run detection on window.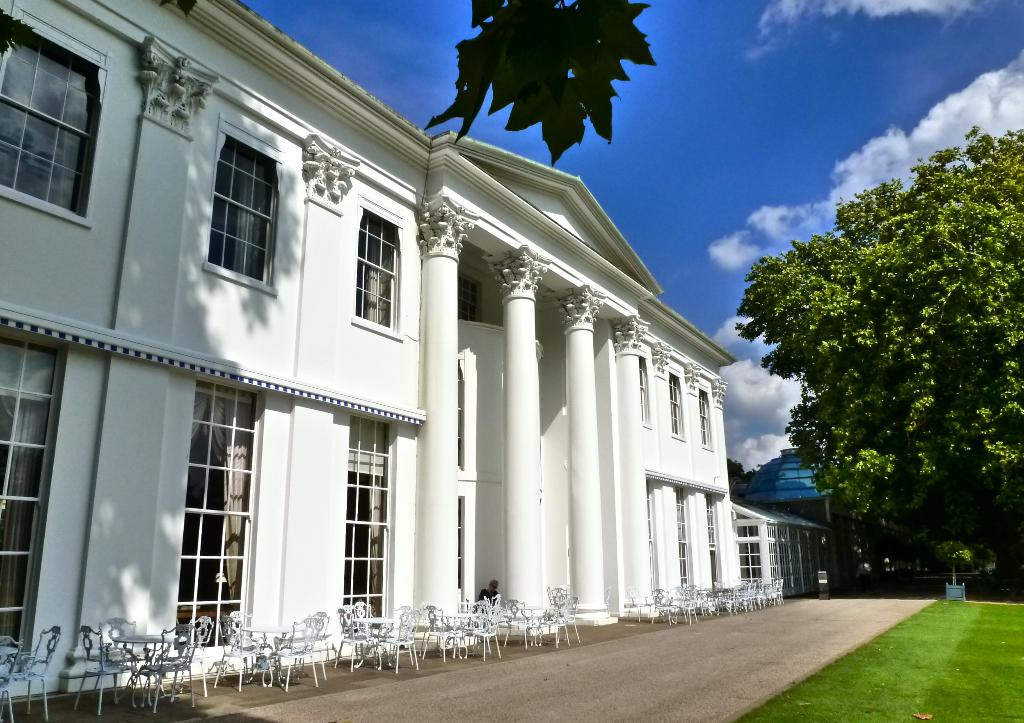
Result: (left=194, top=110, right=282, bottom=300).
